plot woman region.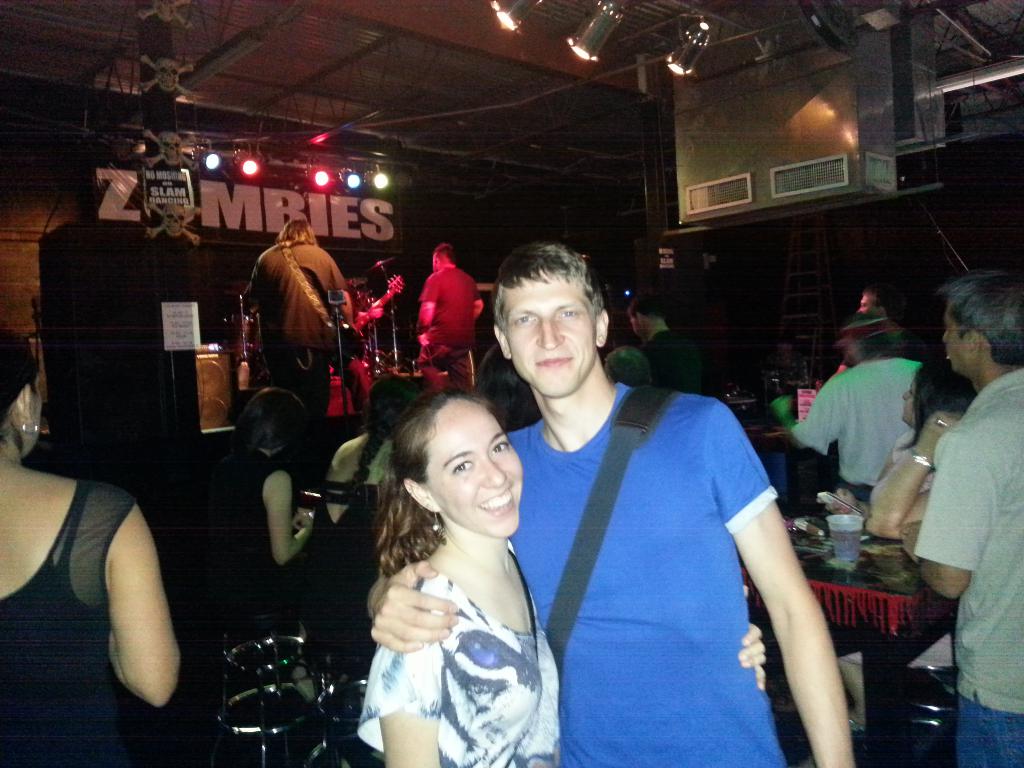
Plotted at (left=324, top=371, right=432, bottom=521).
